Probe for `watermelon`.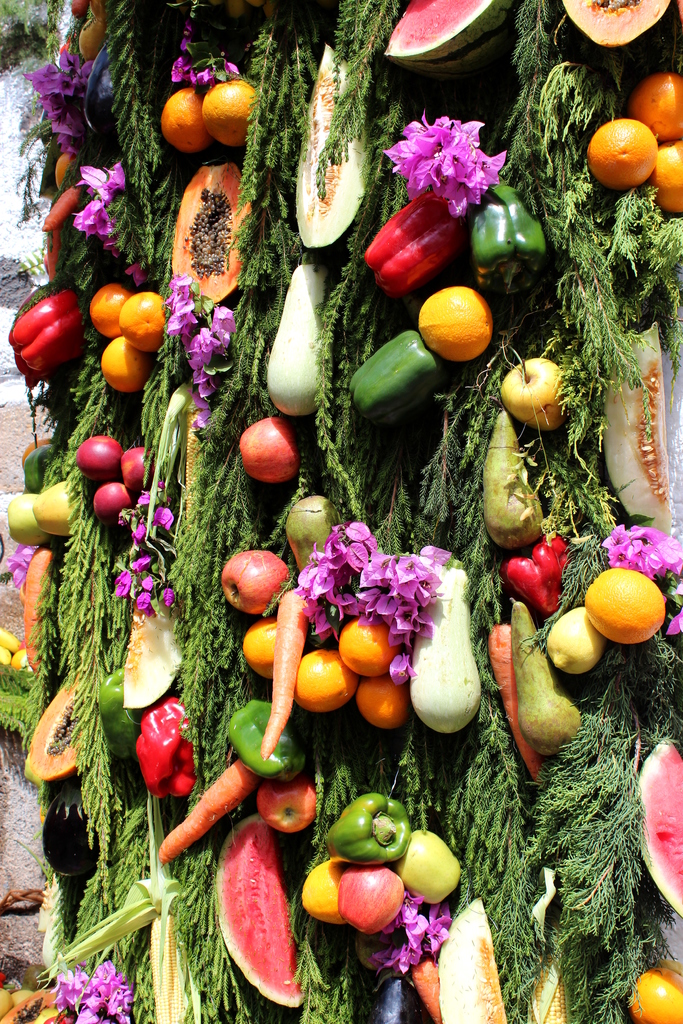
Probe result: rect(635, 739, 682, 925).
